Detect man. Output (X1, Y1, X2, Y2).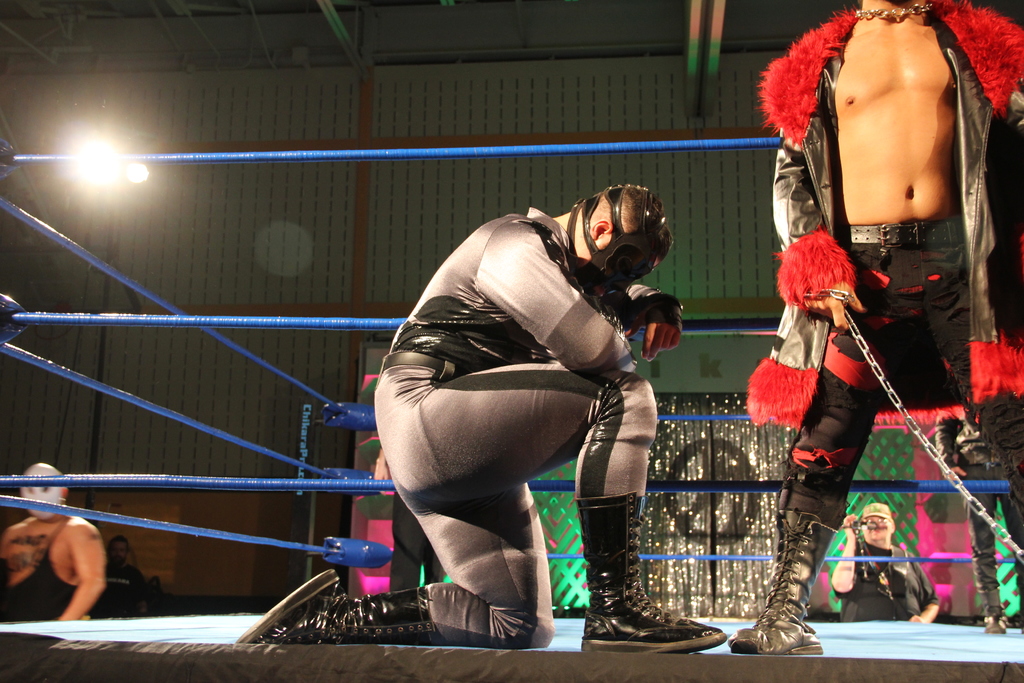
(227, 181, 732, 652).
